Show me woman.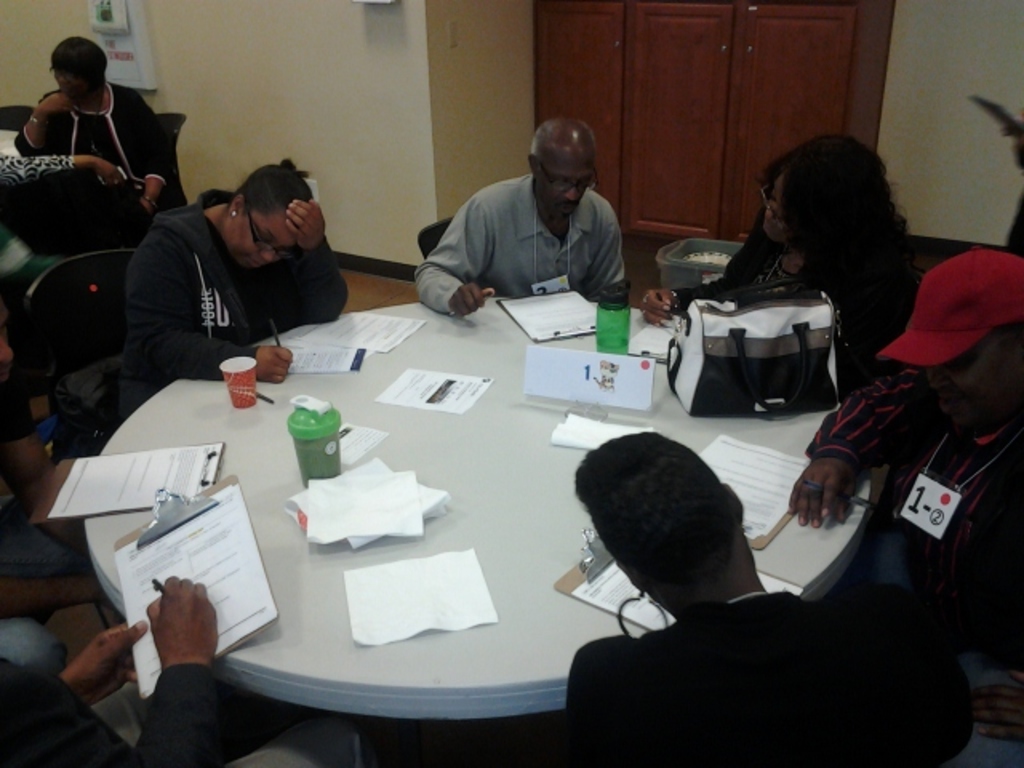
woman is here: 5/30/178/211.
